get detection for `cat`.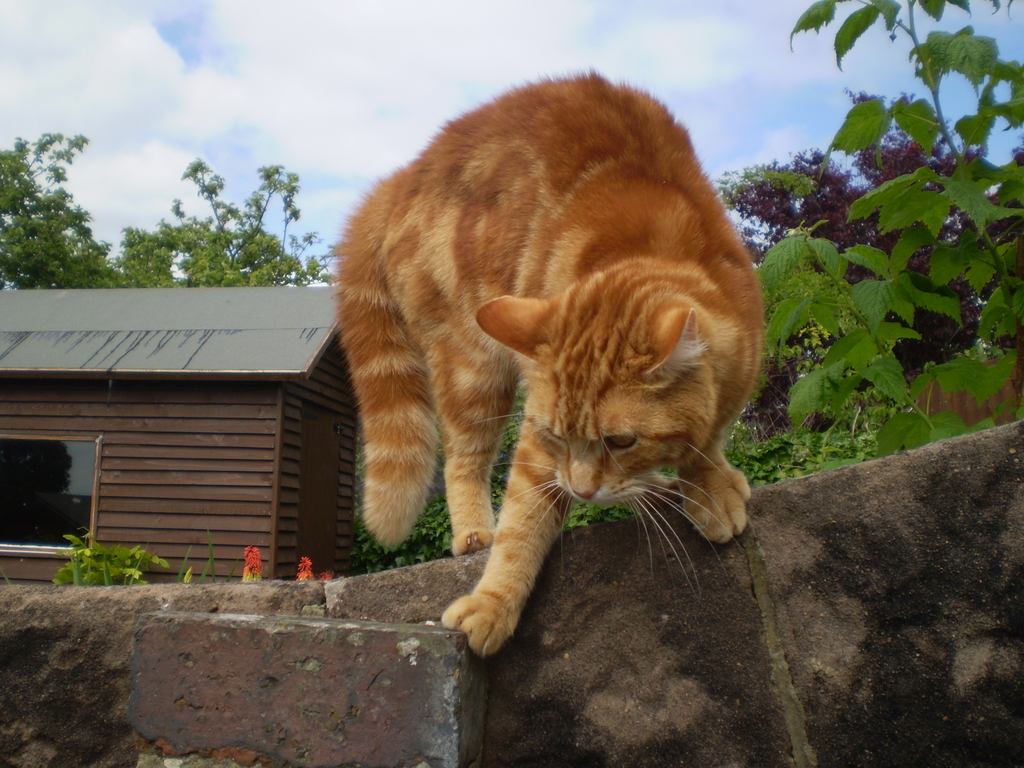
Detection: bbox(325, 68, 769, 661).
